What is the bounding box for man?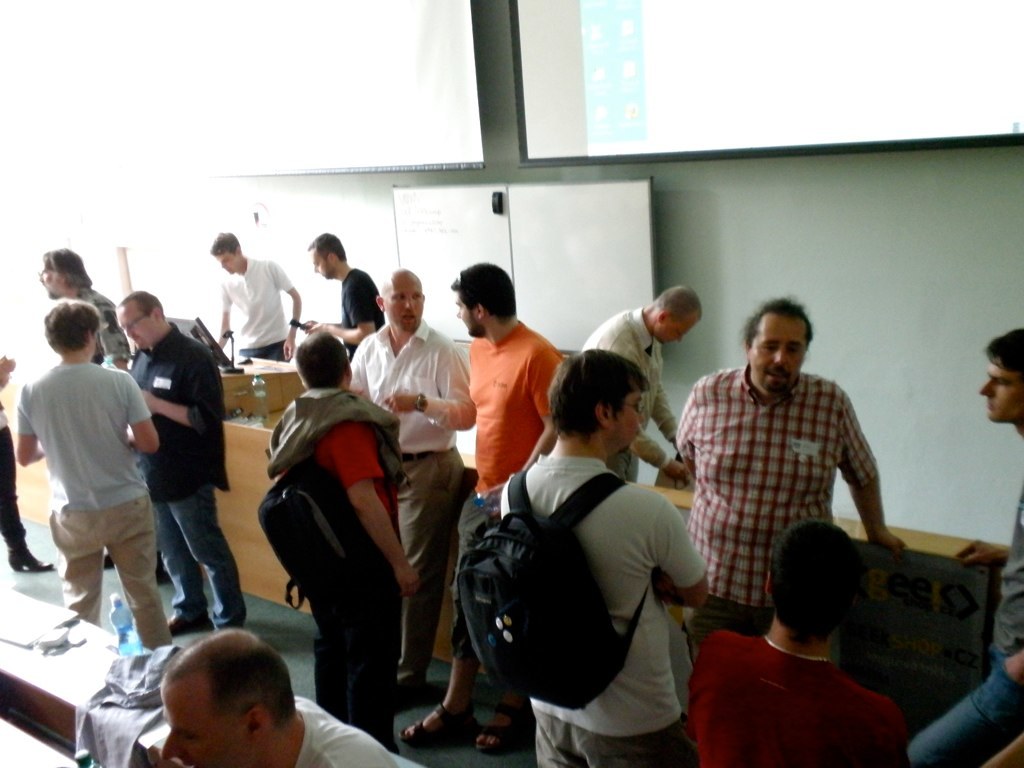
[left=579, top=282, right=691, bottom=487].
